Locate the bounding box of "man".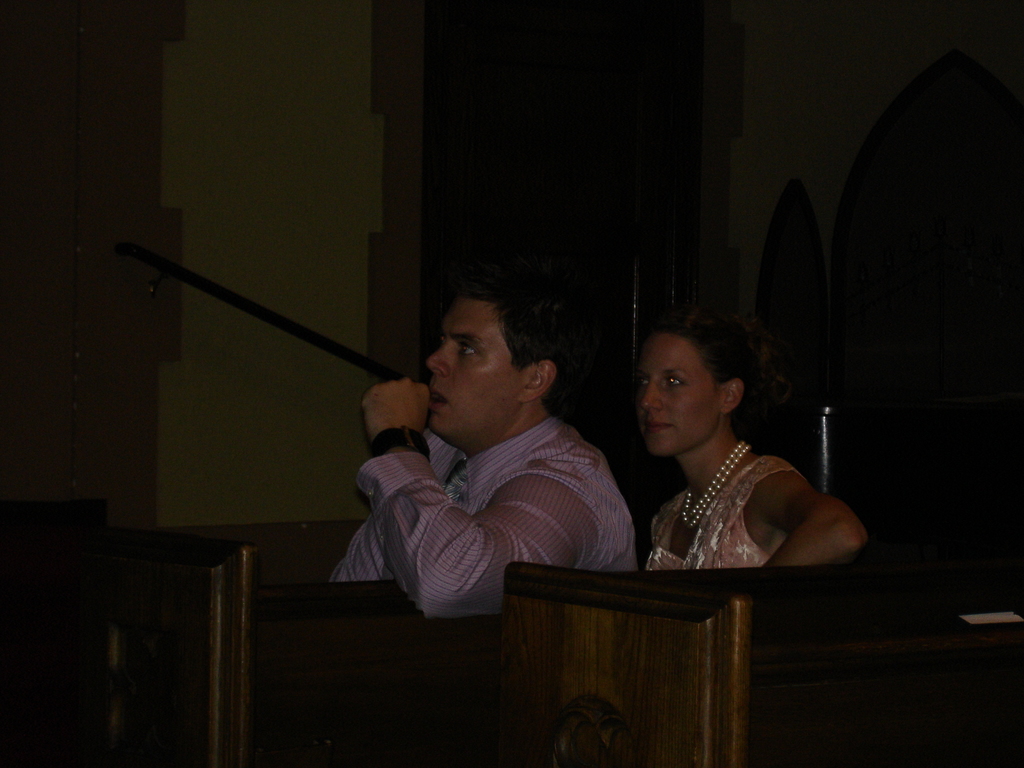
Bounding box: l=332, t=273, r=638, b=634.
